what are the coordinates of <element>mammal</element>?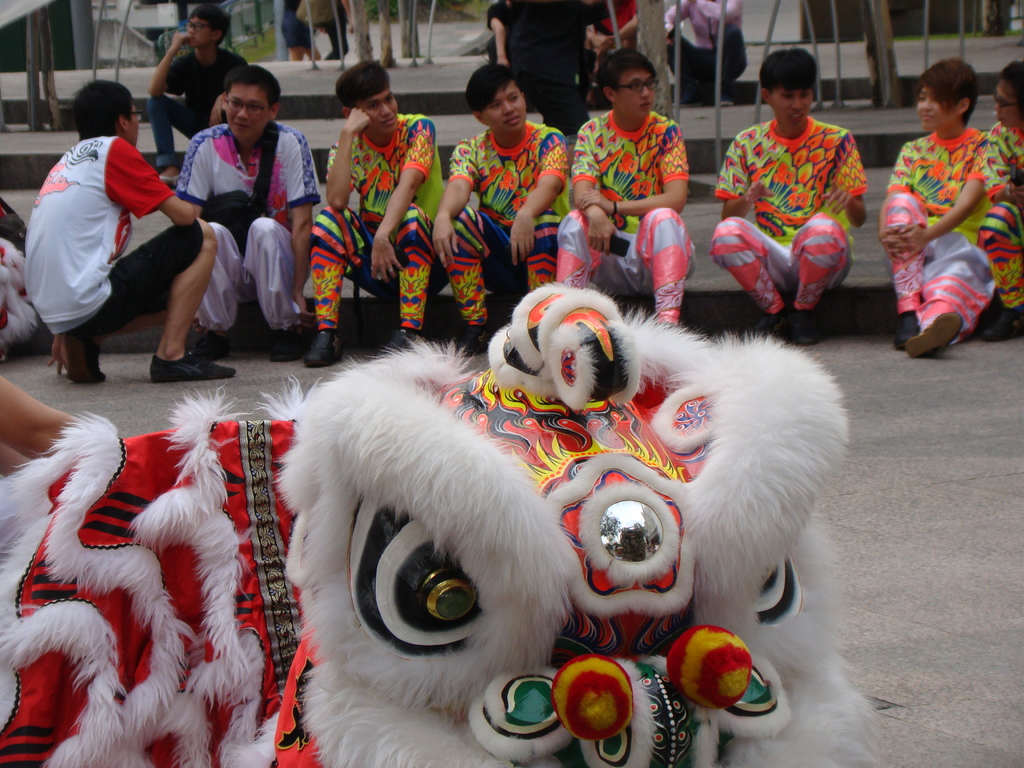
left=433, top=63, right=573, bottom=357.
